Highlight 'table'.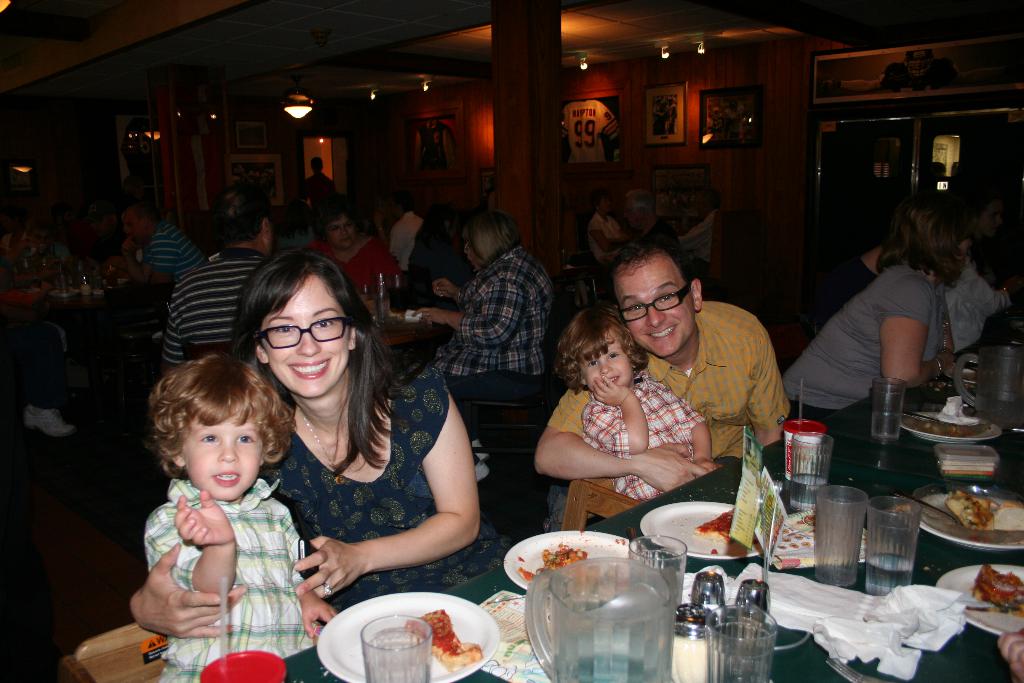
Highlighted region: <box>274,309,1023,682</box>.
